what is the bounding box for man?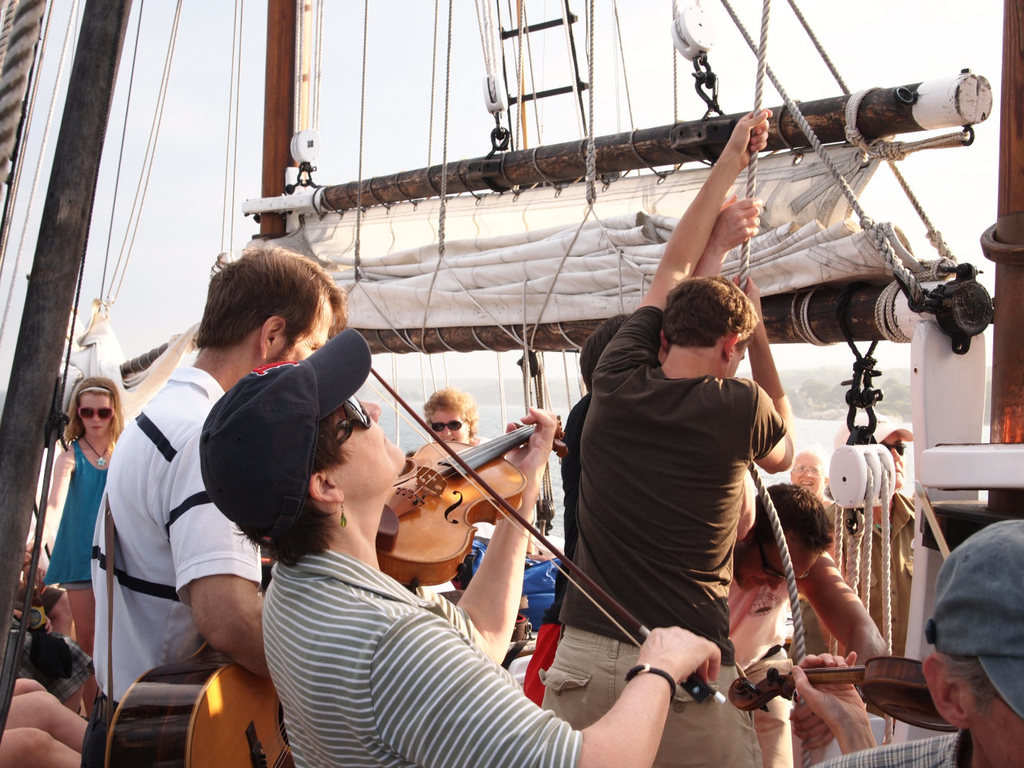
x1=808, y1=519, x2=1023, y2=767.
